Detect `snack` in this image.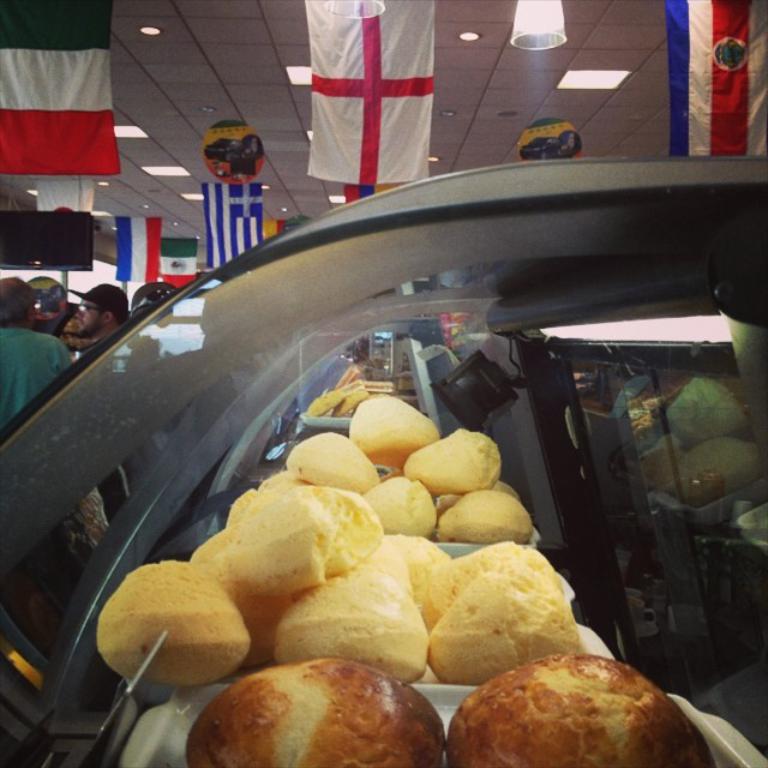
Detection: (196,395,541,676).
